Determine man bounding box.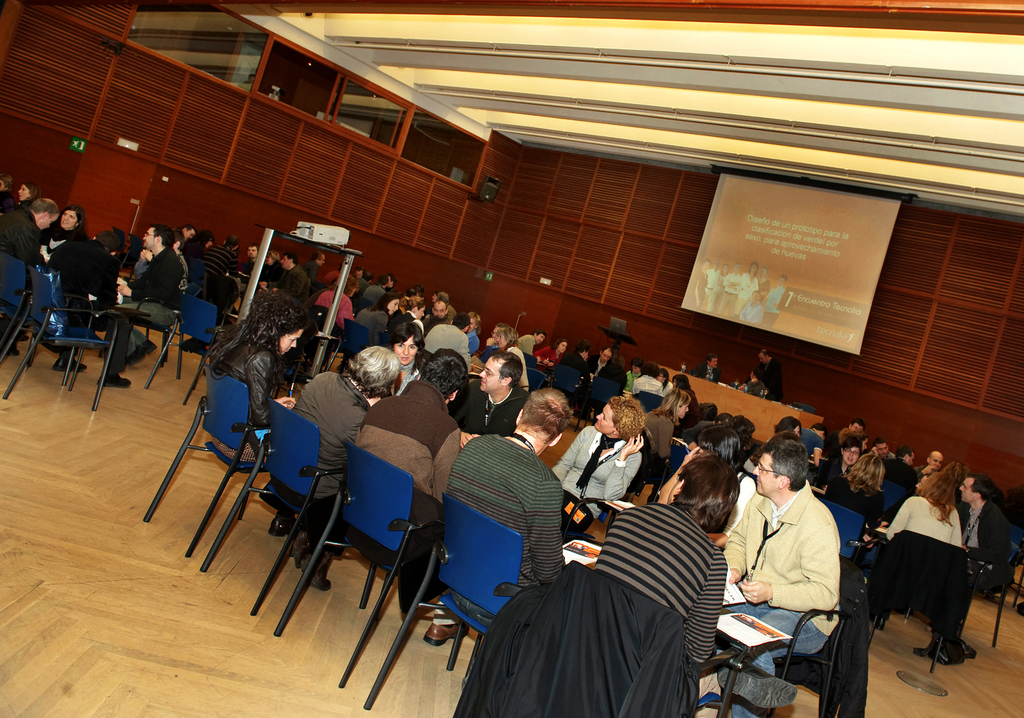
Determined: 715,441,876,717.
